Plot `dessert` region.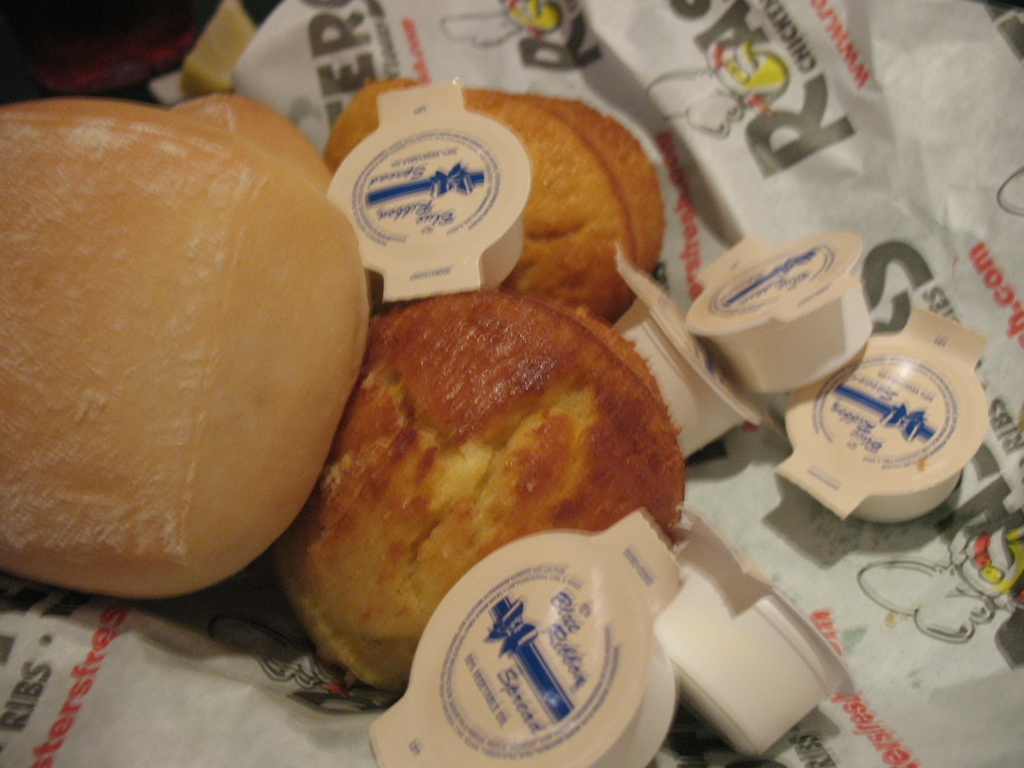
Plotted at bbox=[16, 69, 368, 625].
